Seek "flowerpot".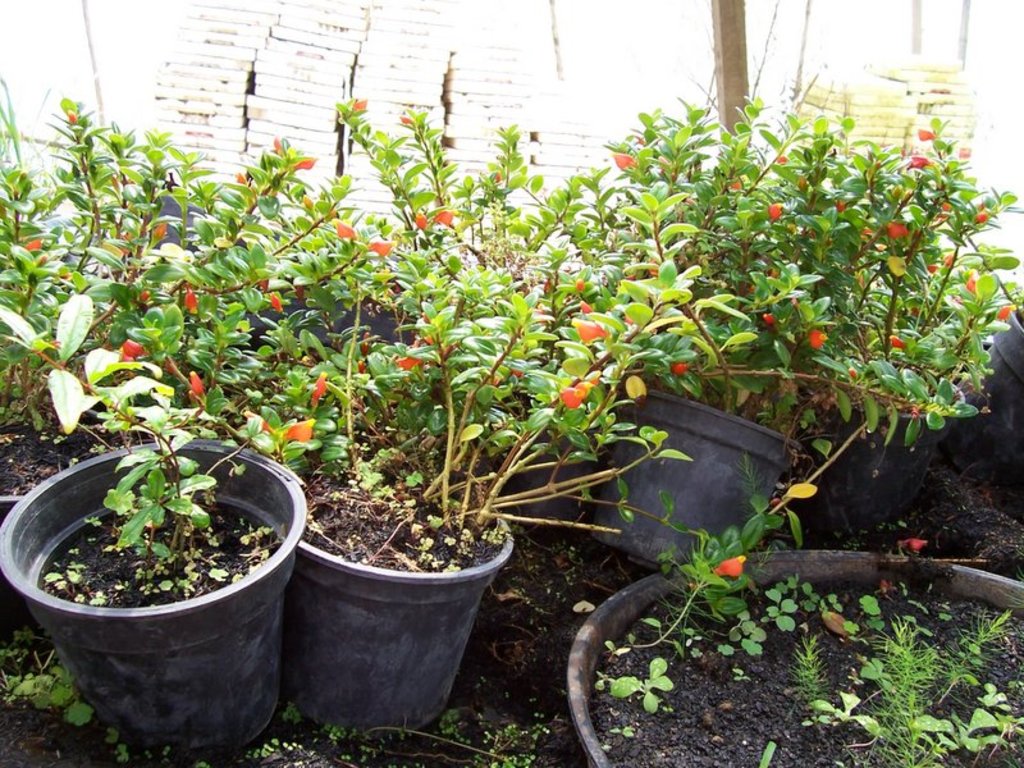
{"x1": 0, "y1": 442, "x2": 305, "y2": 767}.
